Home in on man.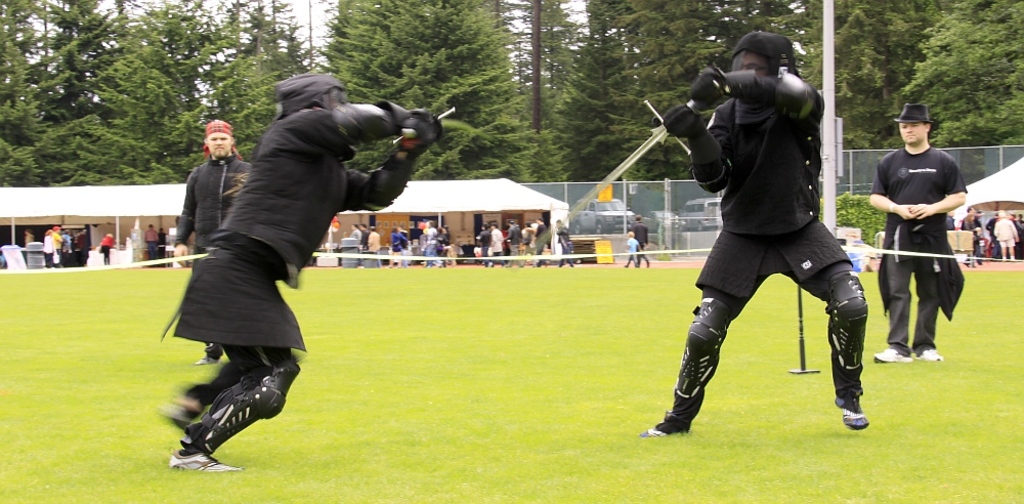
Homed in at x1=537 y1=213 x2=548 y2=264.
